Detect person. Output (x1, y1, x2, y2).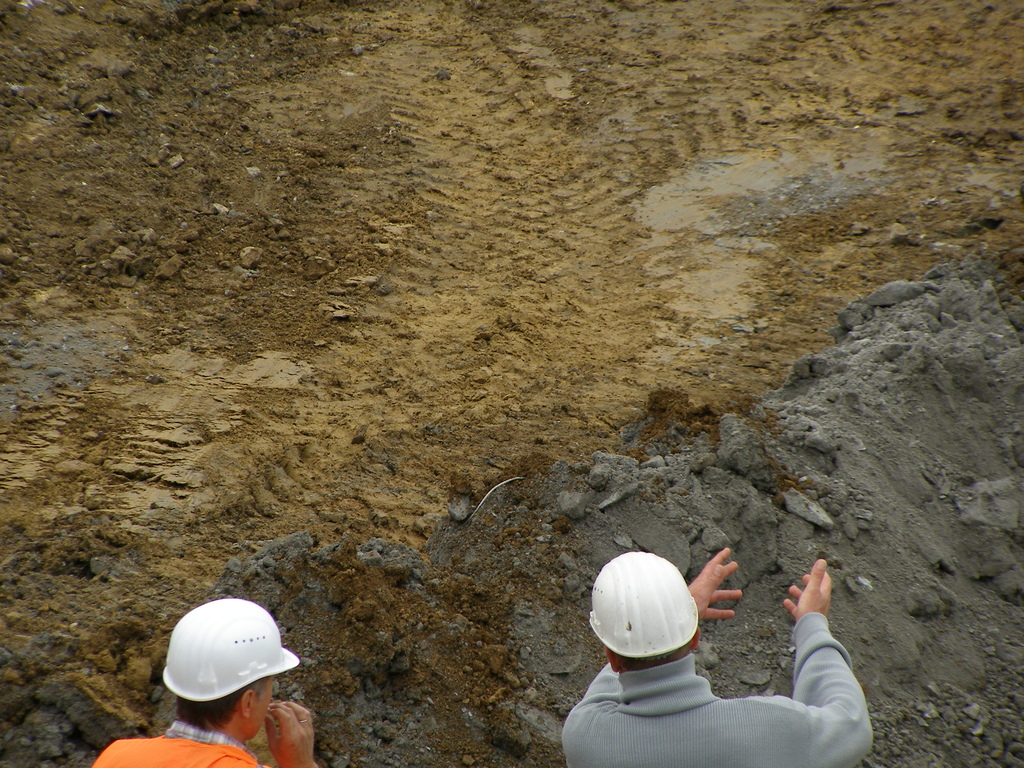
(89, 601, 326, 767).
